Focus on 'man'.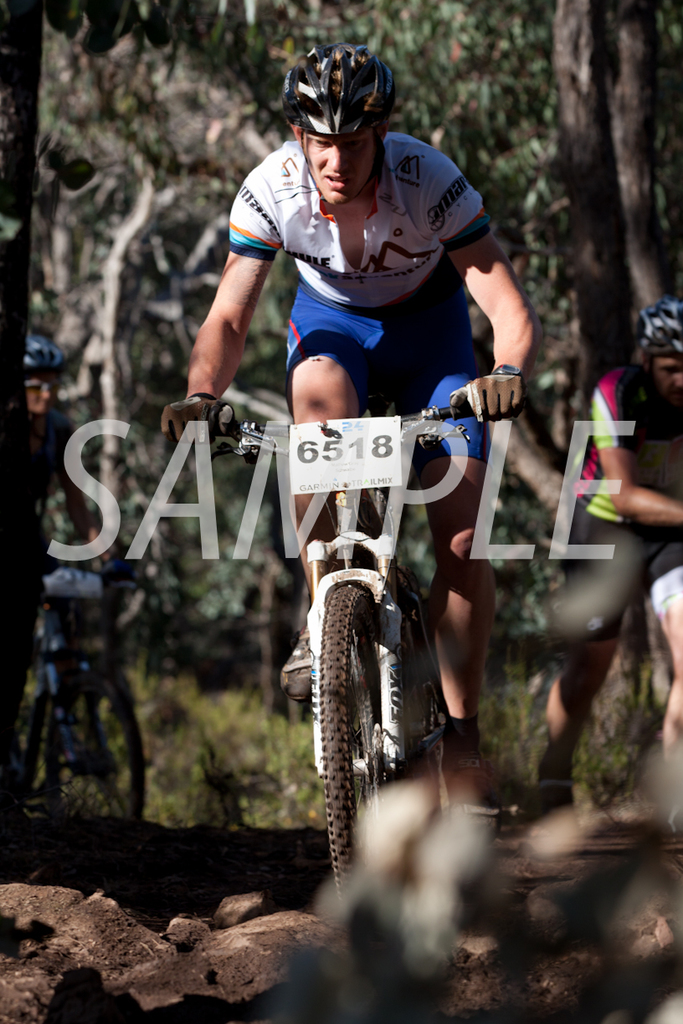
Focused at 496 299 682 832.
